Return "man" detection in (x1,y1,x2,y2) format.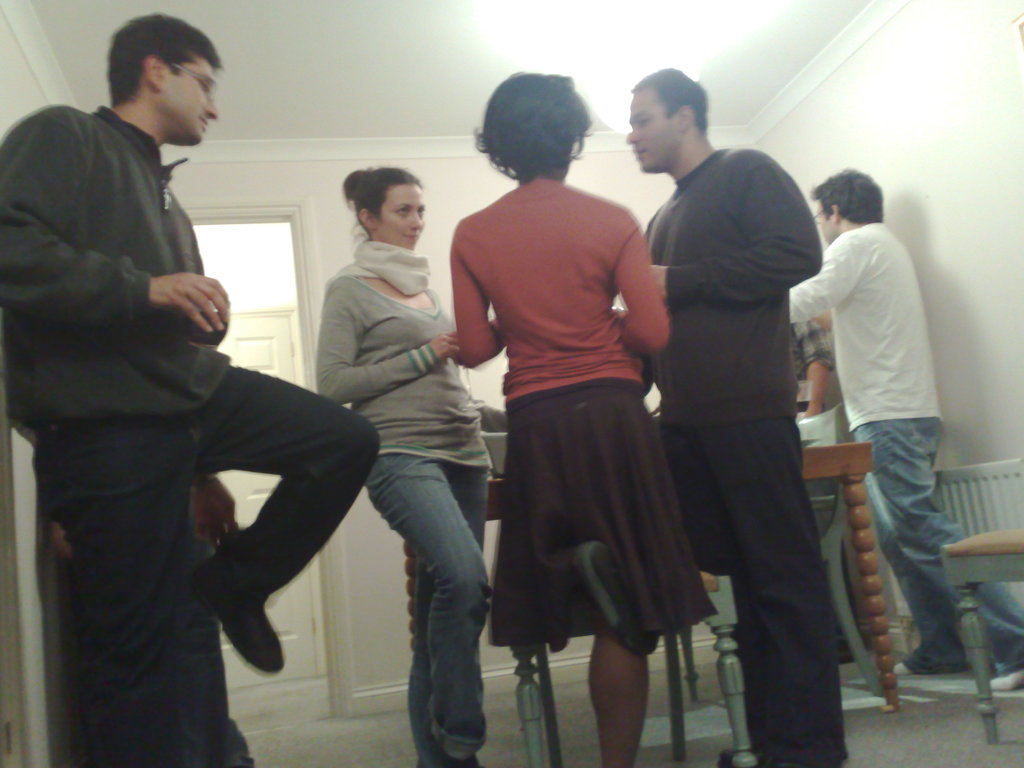
(625,56,852,765).
